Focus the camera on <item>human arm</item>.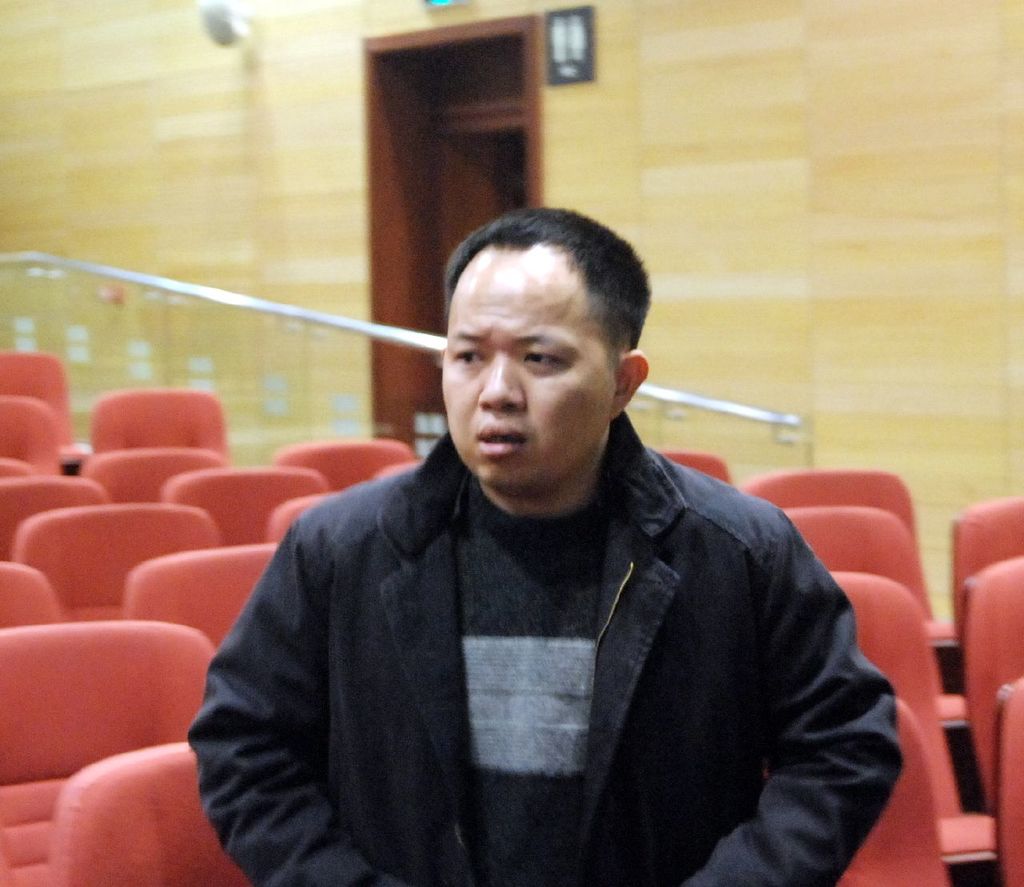
Focus region: 192:494:408:886.
